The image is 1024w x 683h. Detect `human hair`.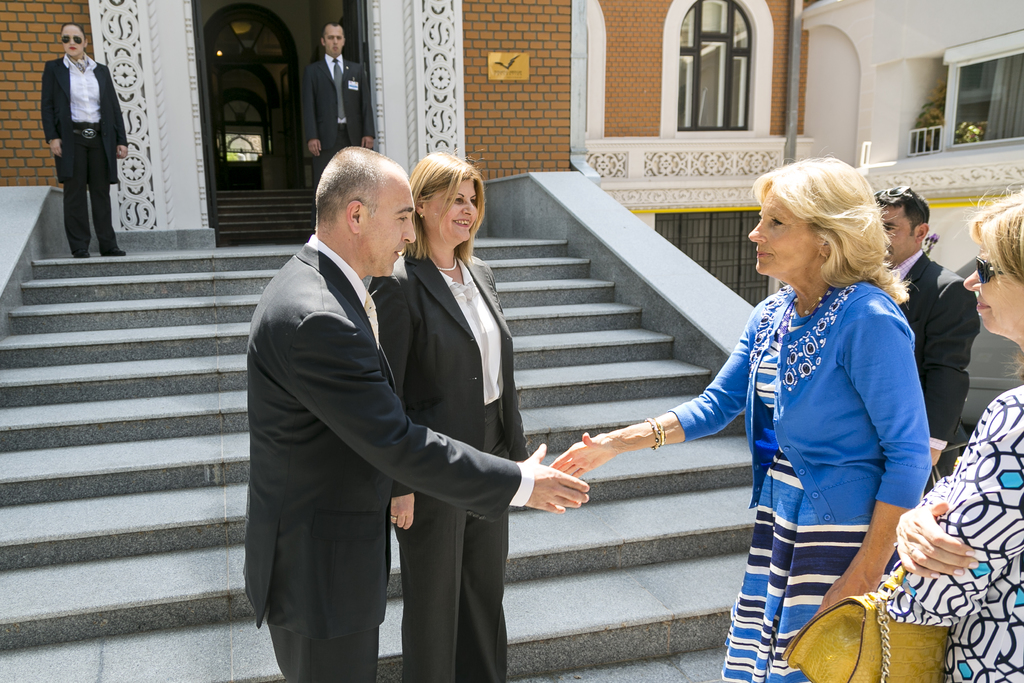
Detection: [x1=868, y1=183, x2=931, y2=236].
